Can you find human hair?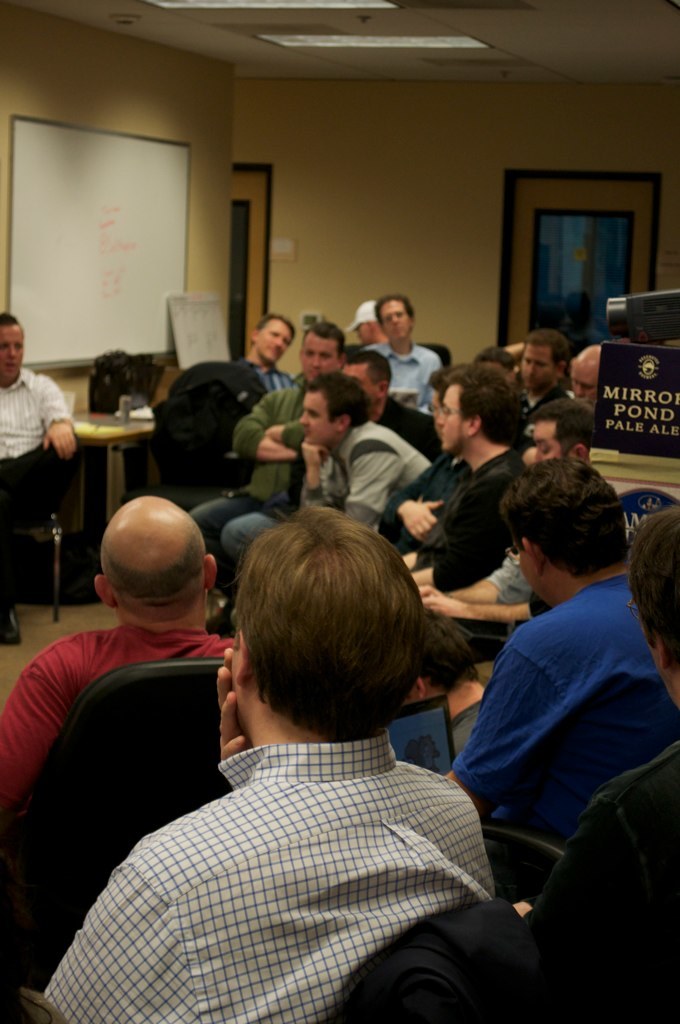
Yes, bounding box: 0/312/24/337.
